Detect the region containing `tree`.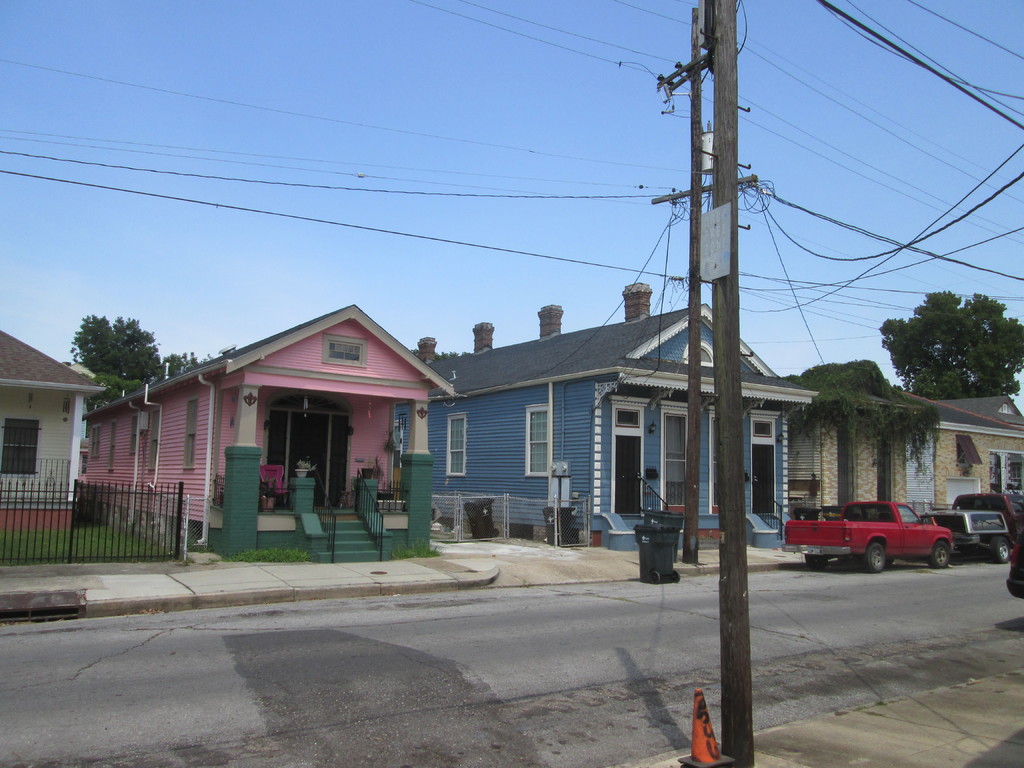
[x1=63, y1=308, x2=207, y2=419].
